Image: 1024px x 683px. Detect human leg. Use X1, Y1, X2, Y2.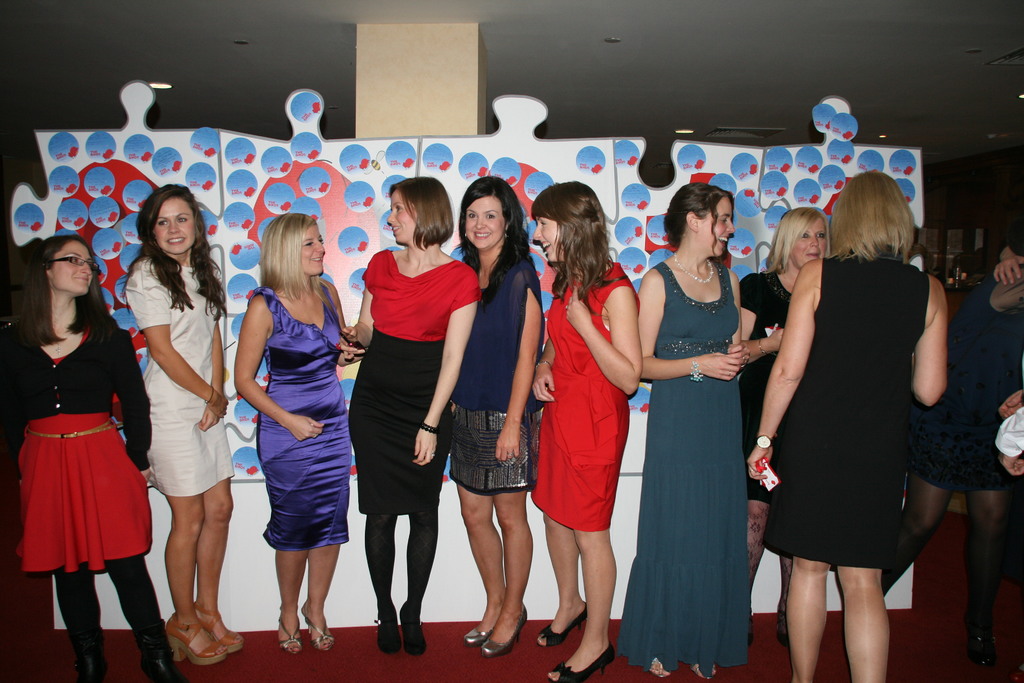
141, 406, 224, 669.
